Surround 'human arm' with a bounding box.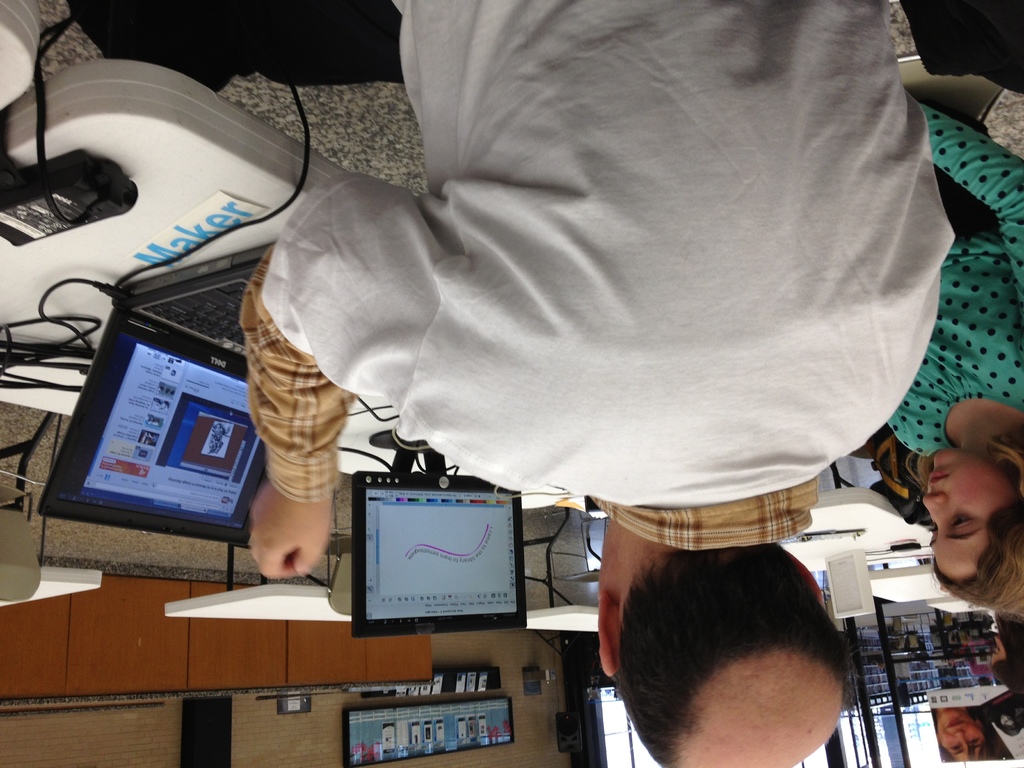
x1=225, y1=282, x2=349, y2=615.
